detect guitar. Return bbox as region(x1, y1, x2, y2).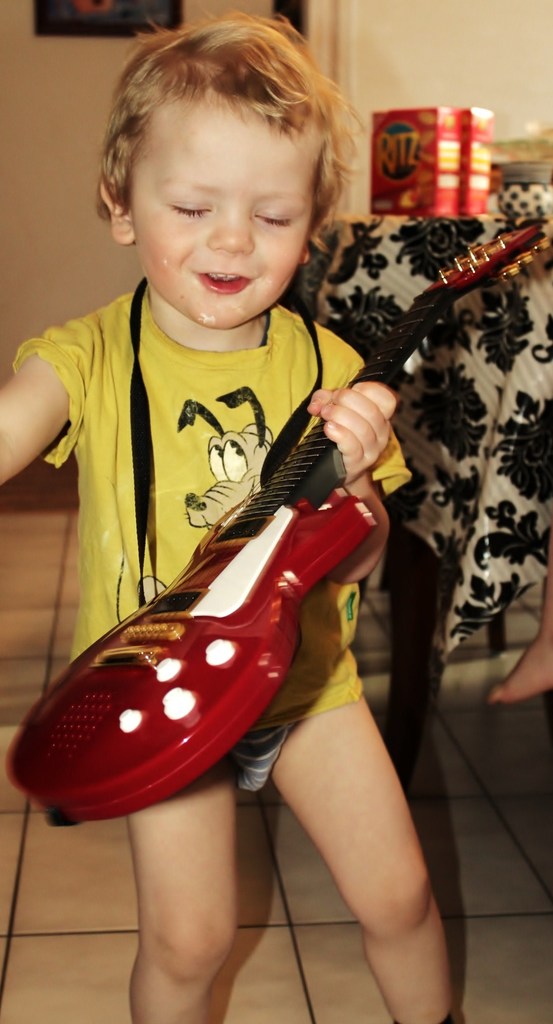
region(8, 203, 552, 826).
